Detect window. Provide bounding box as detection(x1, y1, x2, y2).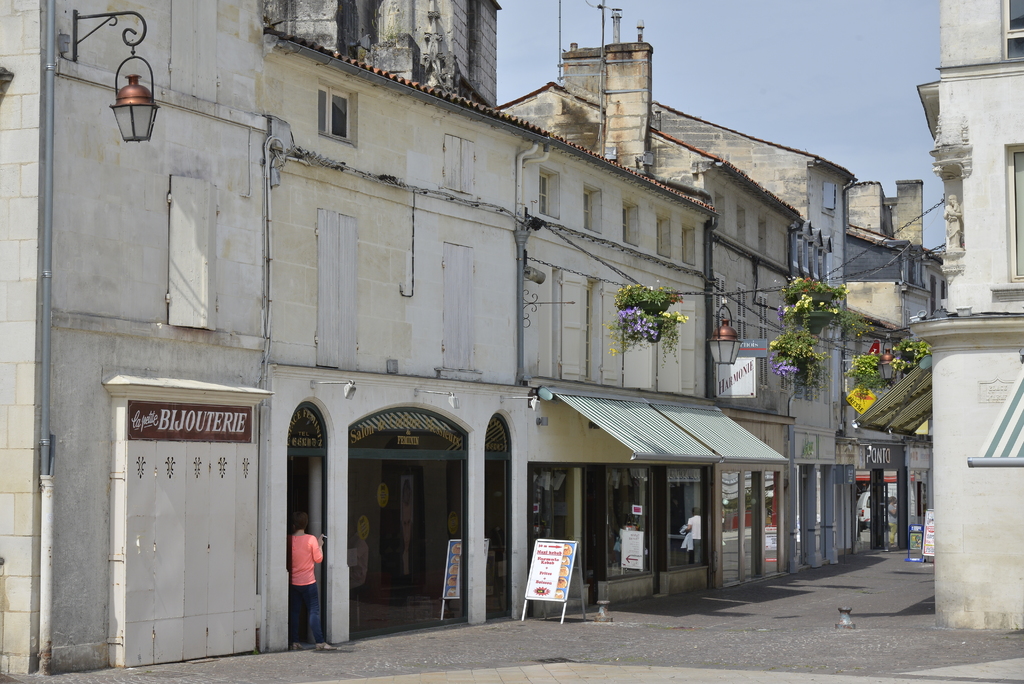
detection(314, 210, 358, 368).
